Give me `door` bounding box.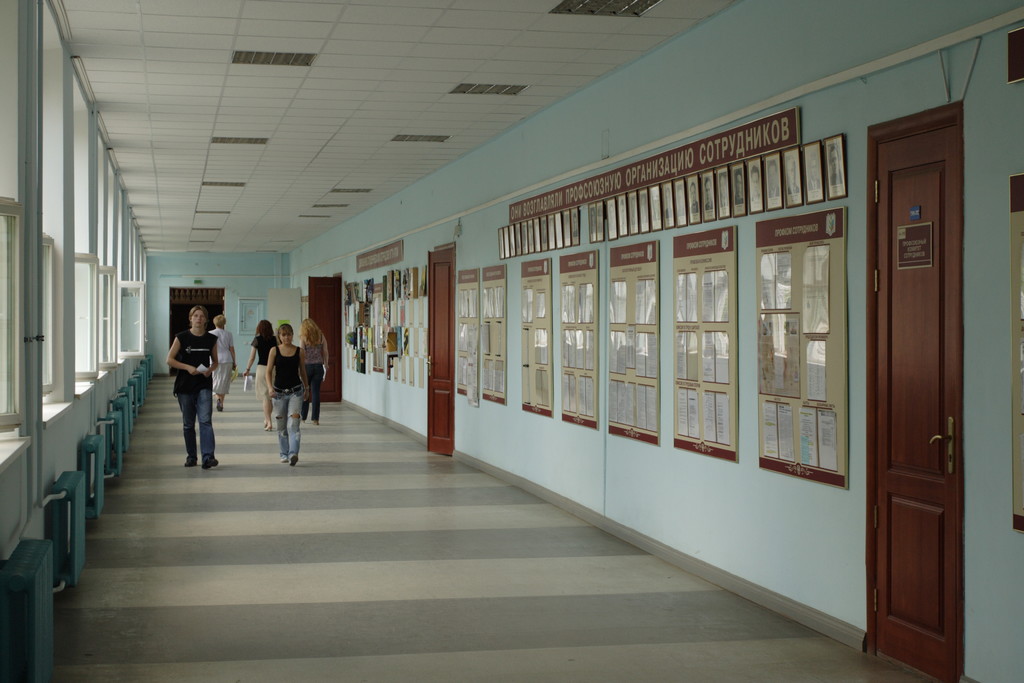
BBox(173, 304, 225, 379).
